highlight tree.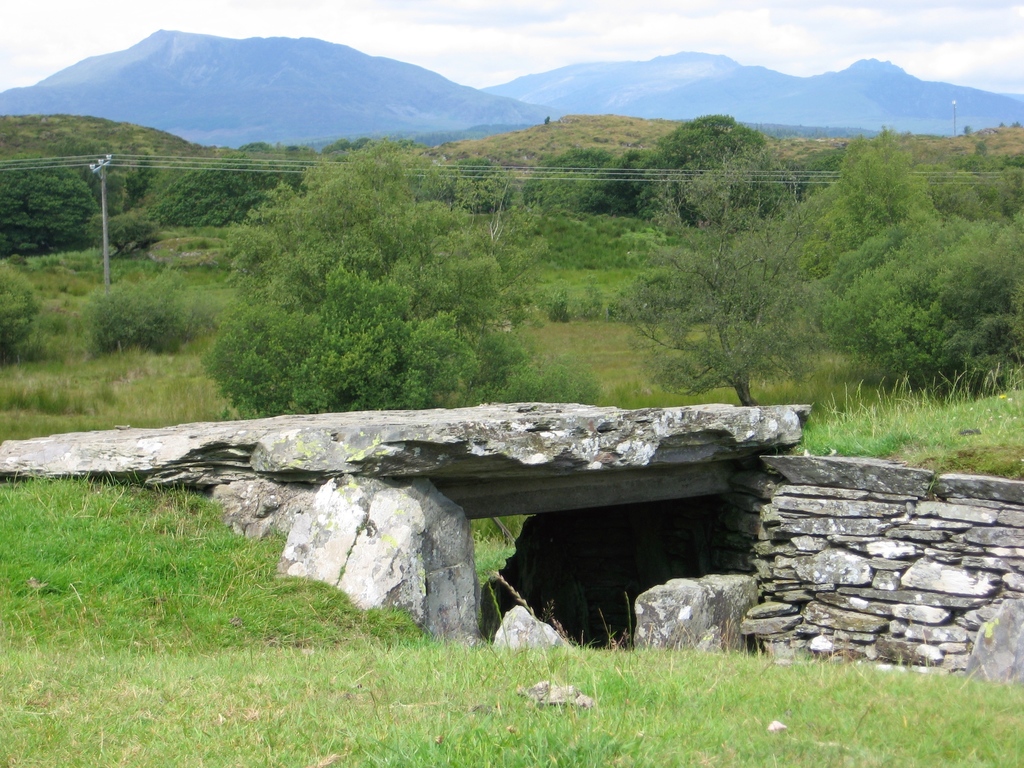
Highlighted region: (108, 160, 318, 254).
